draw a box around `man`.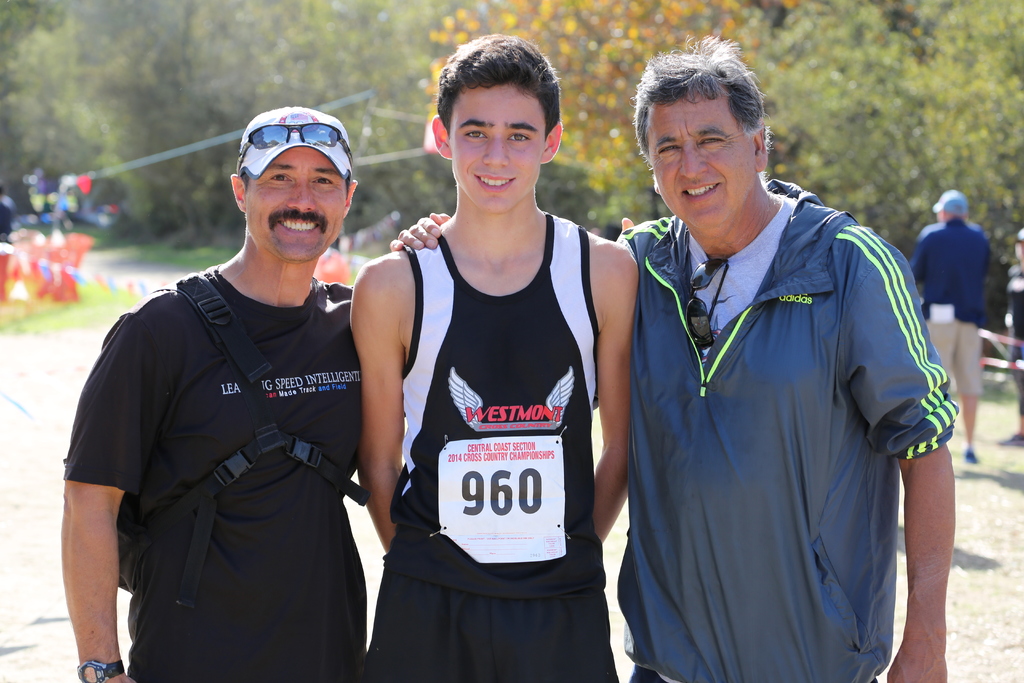
(910, 186, 995, 462).
